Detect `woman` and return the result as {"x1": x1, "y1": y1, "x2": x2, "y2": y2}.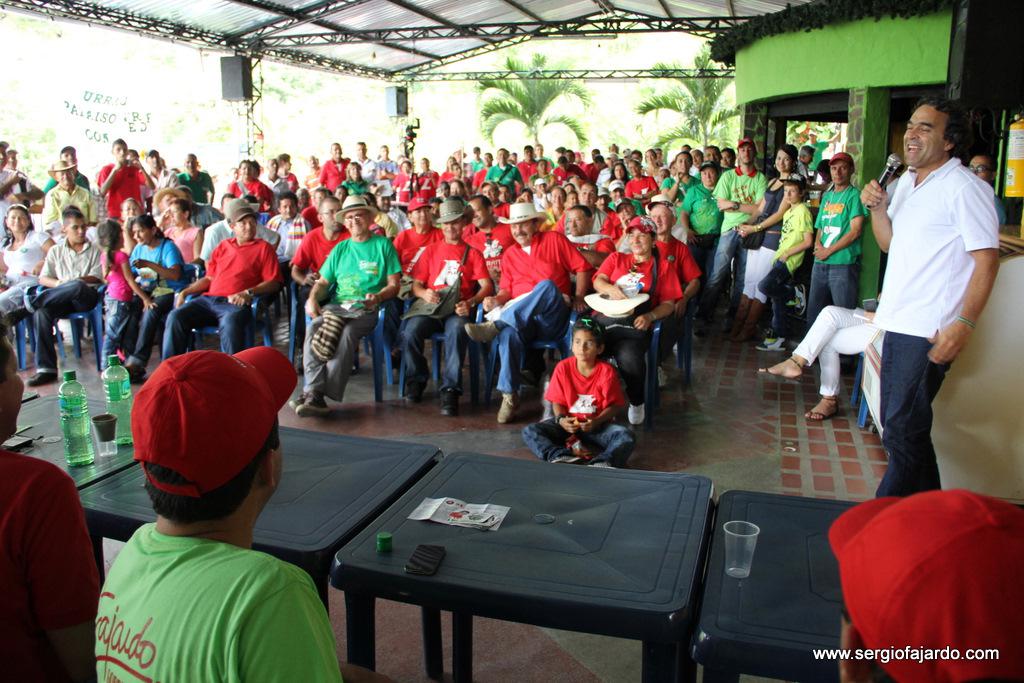
{"x1": 126, "y1": 212, "x2": 187, "y2": 381}.
